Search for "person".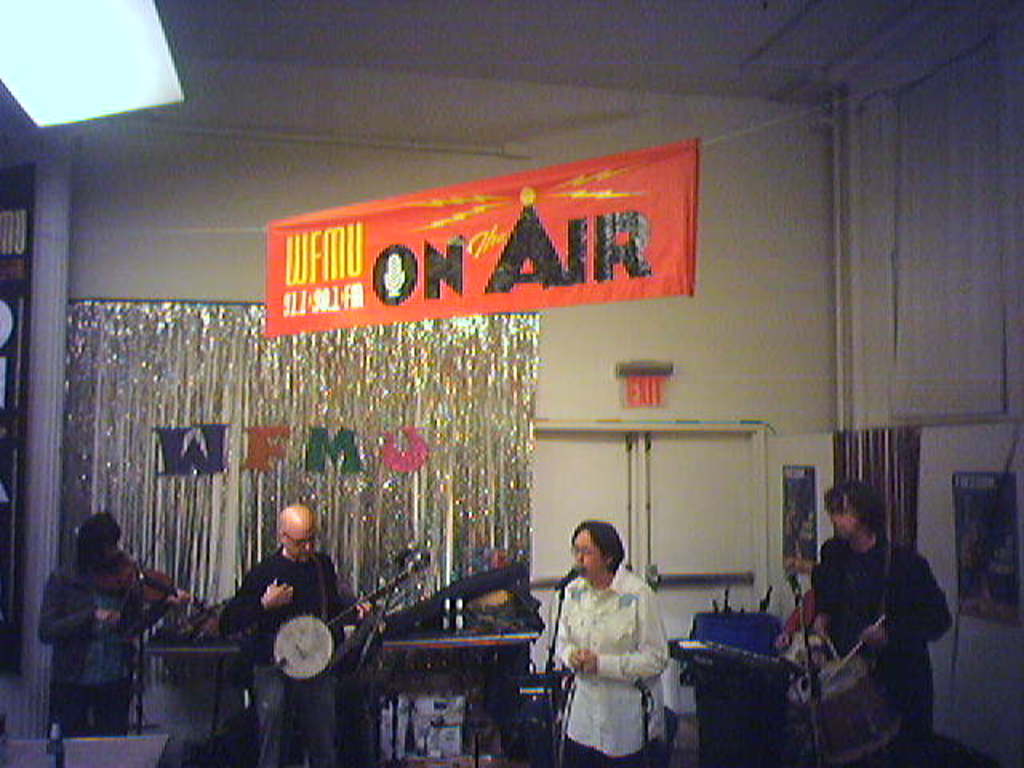
Found at (811, 477, 955, 766).
